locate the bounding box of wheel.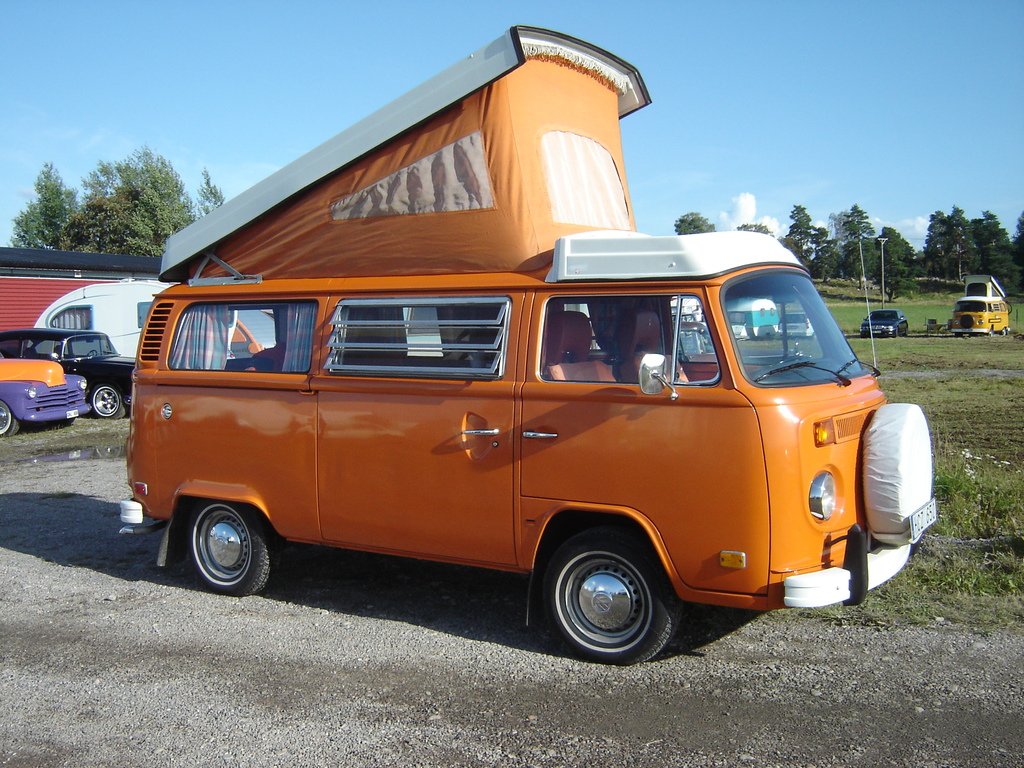
Bounding box: crop(988, 326, 993, 335).
